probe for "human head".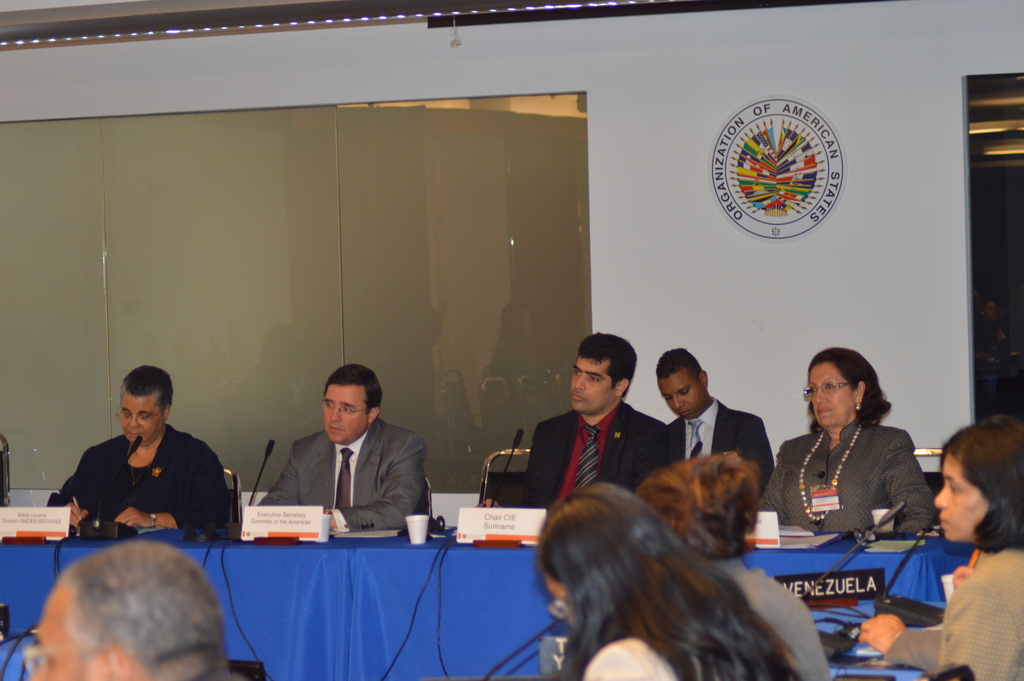
Probe result: Rect(934, 414, 1023, 545).
